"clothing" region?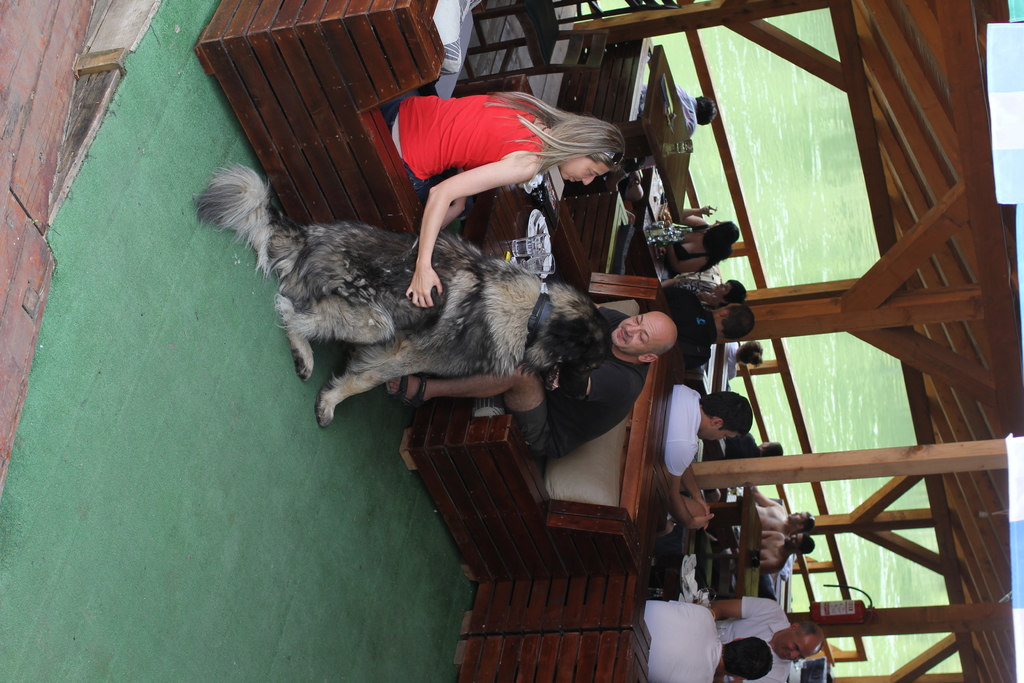
select_region(502, 306, 650, 463)
